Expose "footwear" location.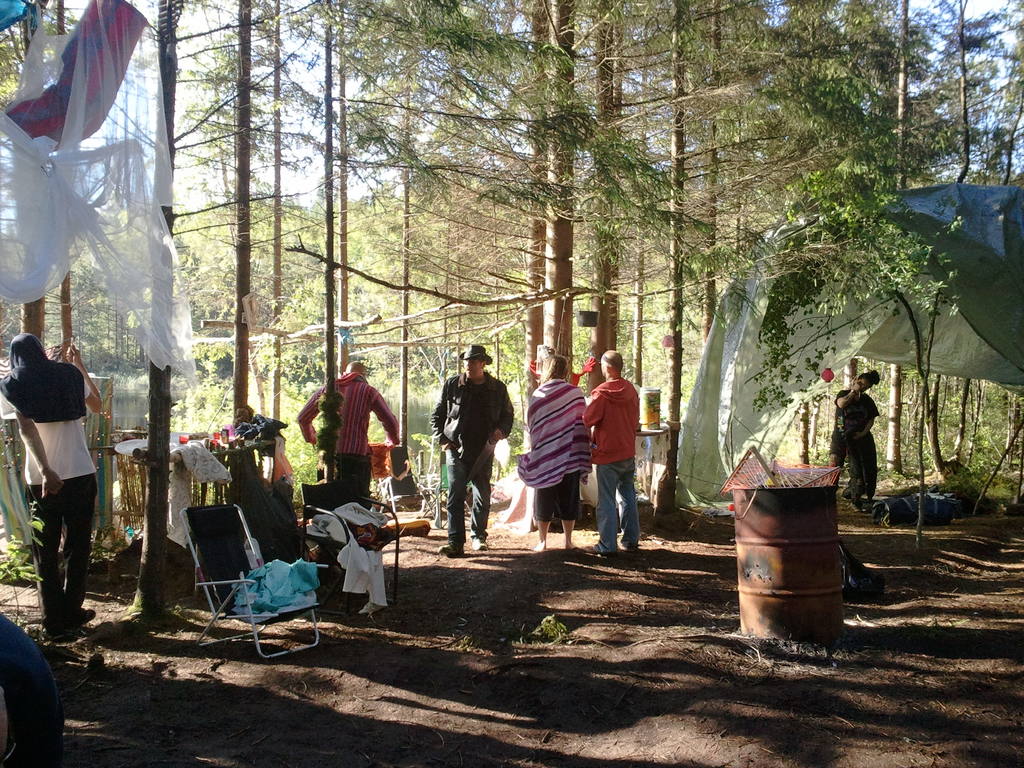
Exposed at {"x1": 584, "y1": 545, "x2": 607, "y2": 555}.
